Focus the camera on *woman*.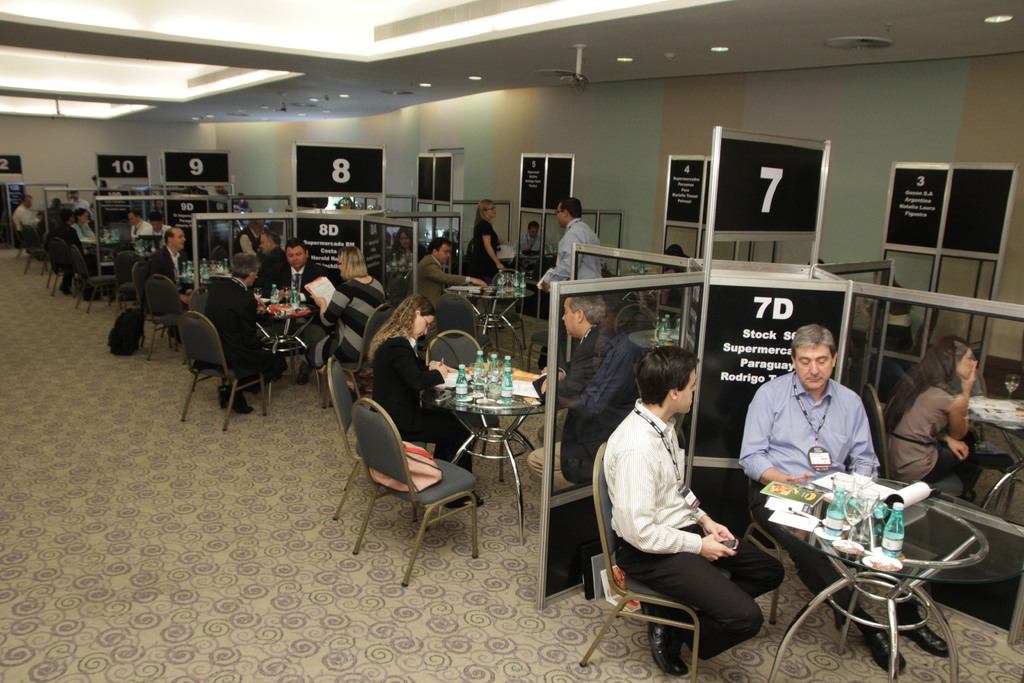
Focus region: rect(301, 247, 383, 409).
